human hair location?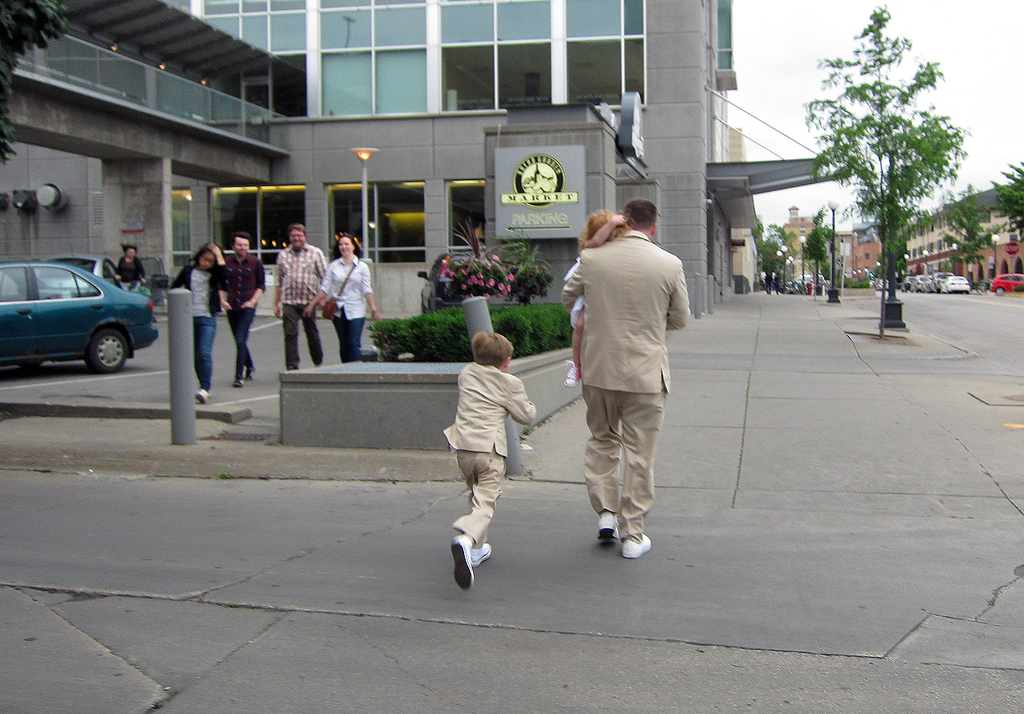
<bbox>338, 234, 359, 258</bbox>
